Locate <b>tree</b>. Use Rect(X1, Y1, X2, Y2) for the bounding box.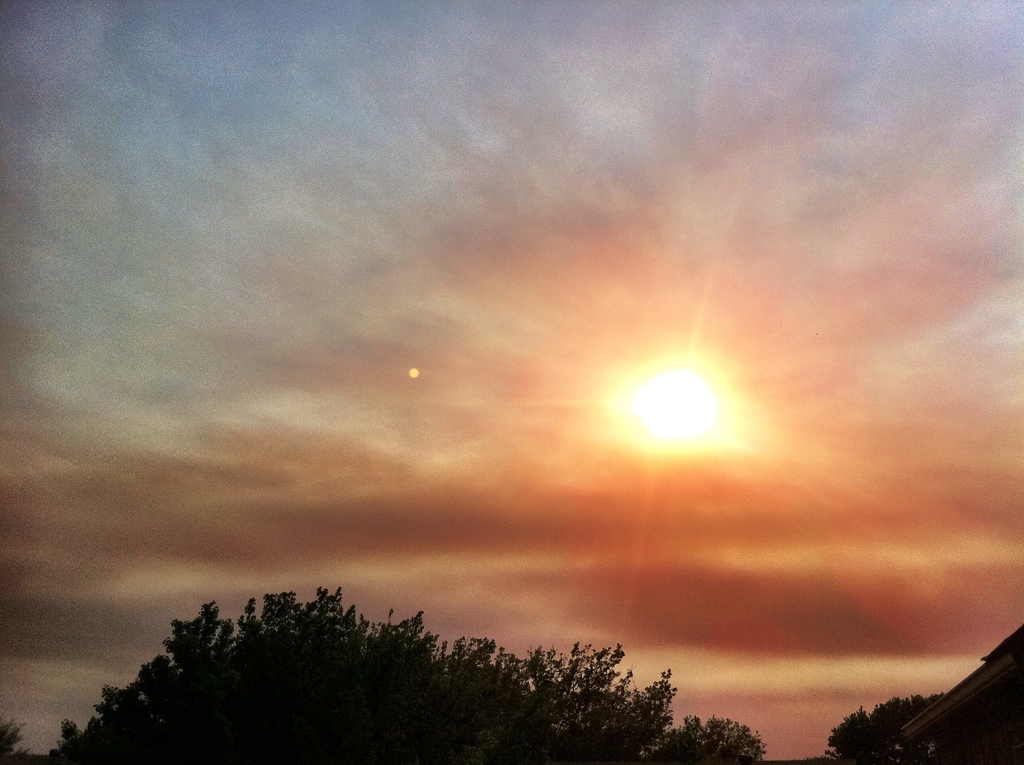
Rect(49, 587, 676, 764).
